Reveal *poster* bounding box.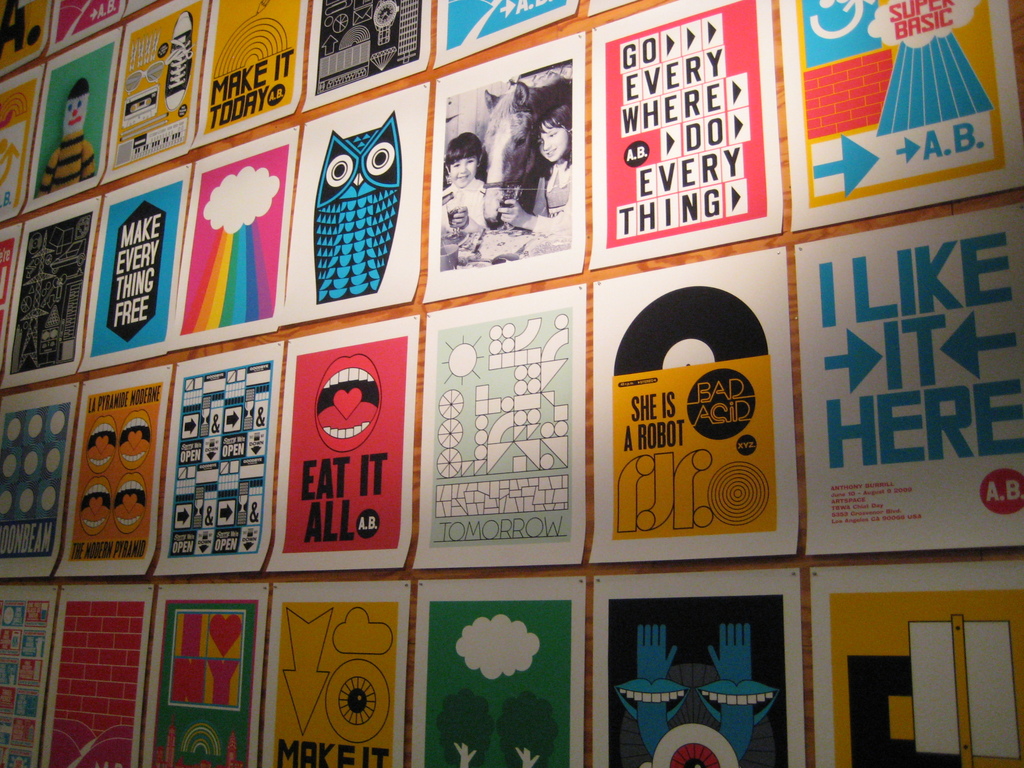
Revealed: bbox=(0, 194, 101, 390).
